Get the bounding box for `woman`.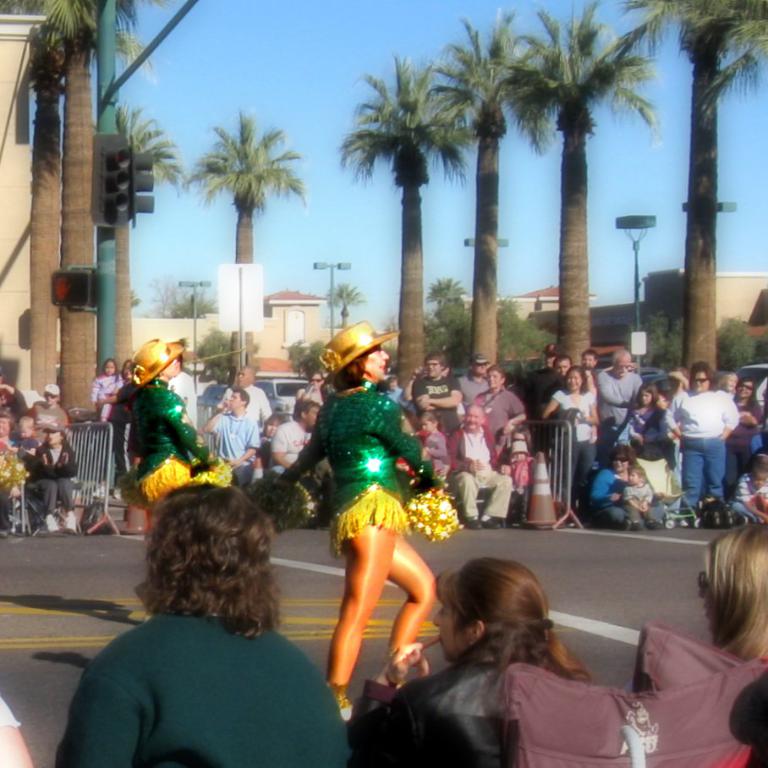
<bbox>723, 377, 765, 501</bbox>.
